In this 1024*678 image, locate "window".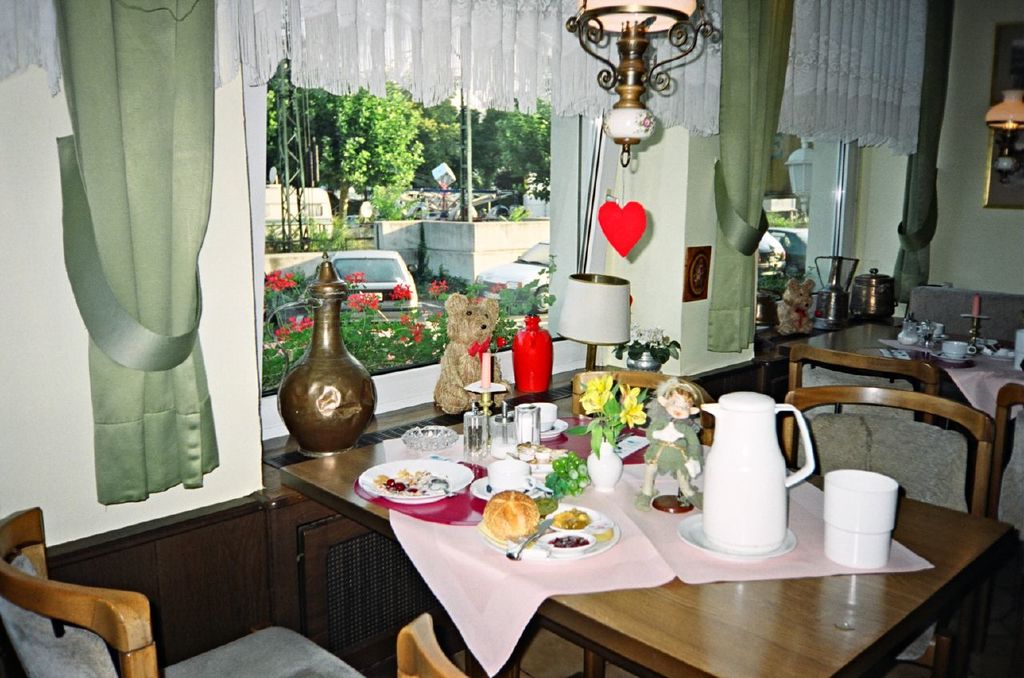
Bounding box: 247, 0, 632, 418.
